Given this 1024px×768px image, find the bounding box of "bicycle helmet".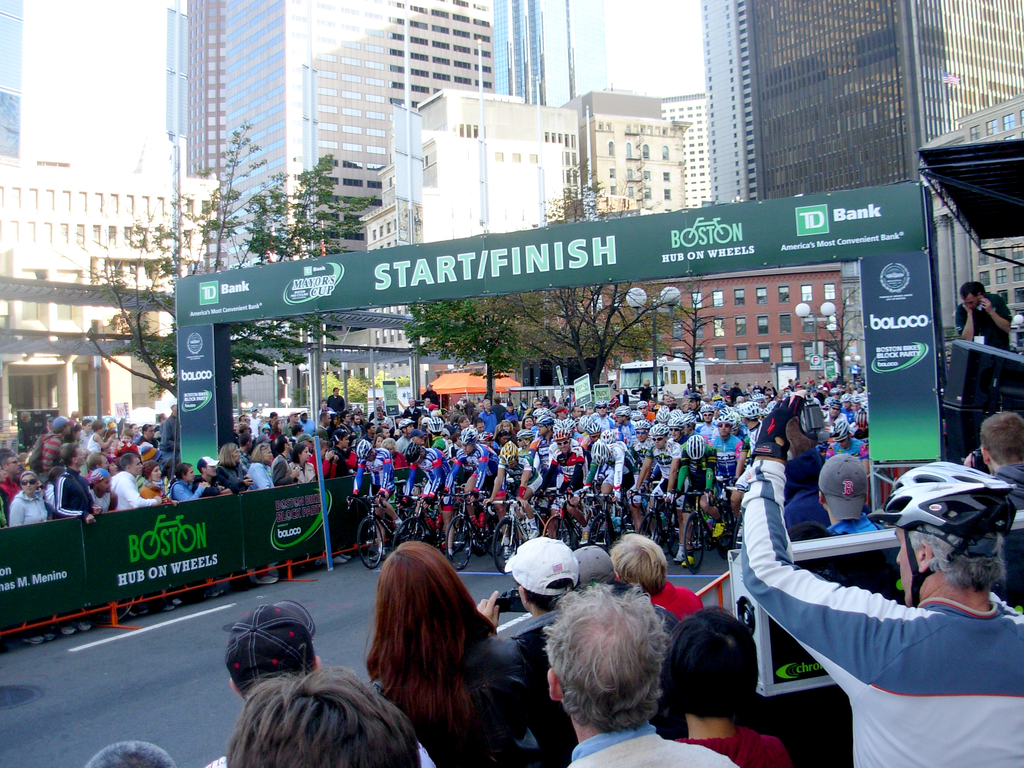
left=604, top=428, right=612, bottom=444.
